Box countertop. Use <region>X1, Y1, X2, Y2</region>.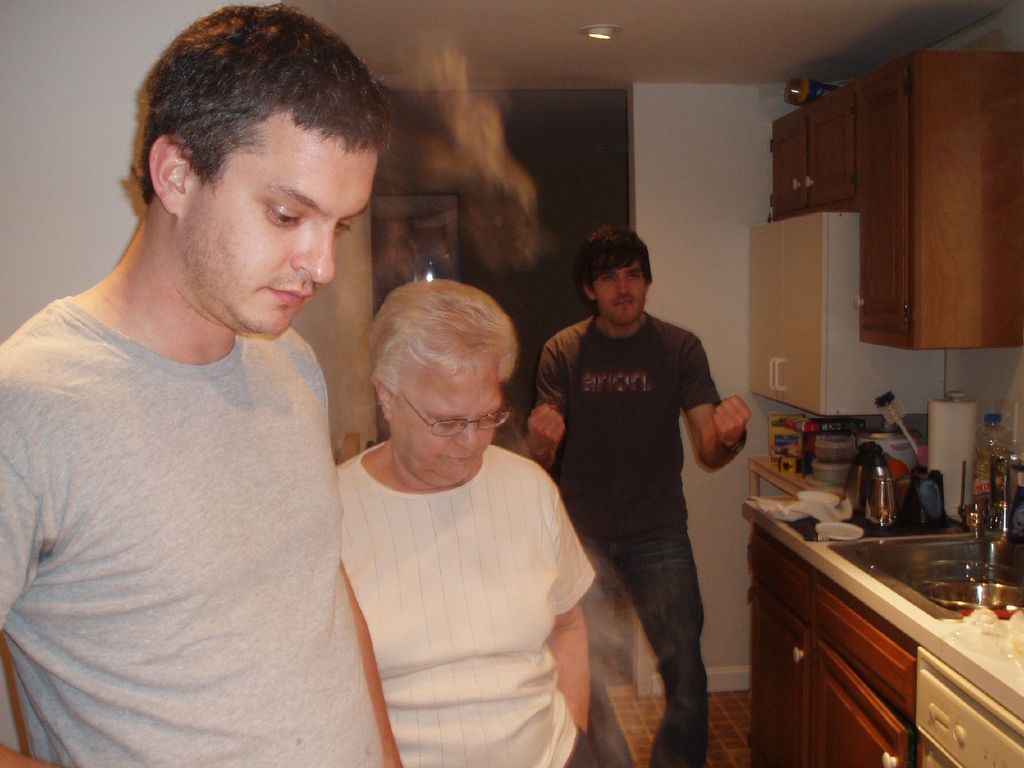
<region>745, 478, 1023, 767</region>.
